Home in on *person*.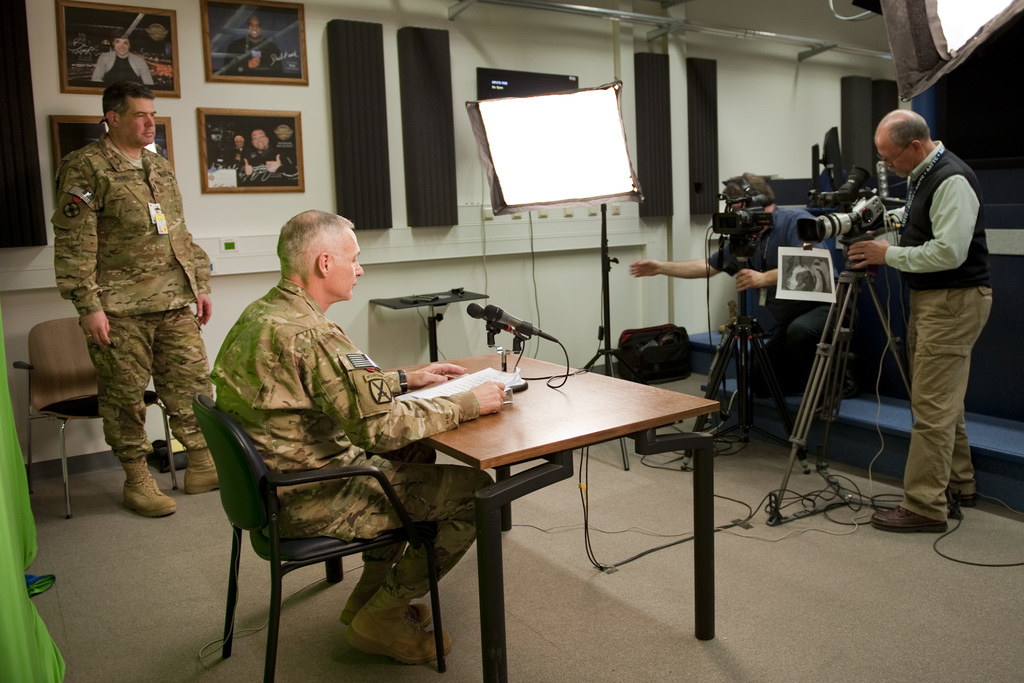
Homed in at [x1=225, y1=136, x2=244, y2=168].
